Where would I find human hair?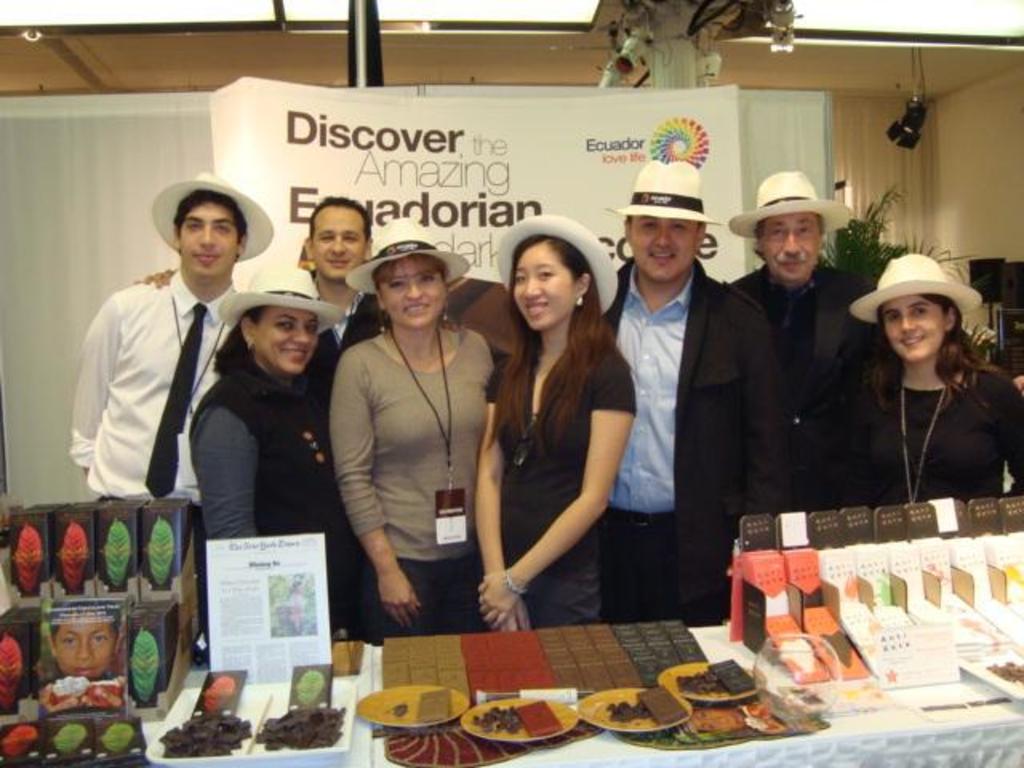
At bbox(493, 219, 608, 434).
